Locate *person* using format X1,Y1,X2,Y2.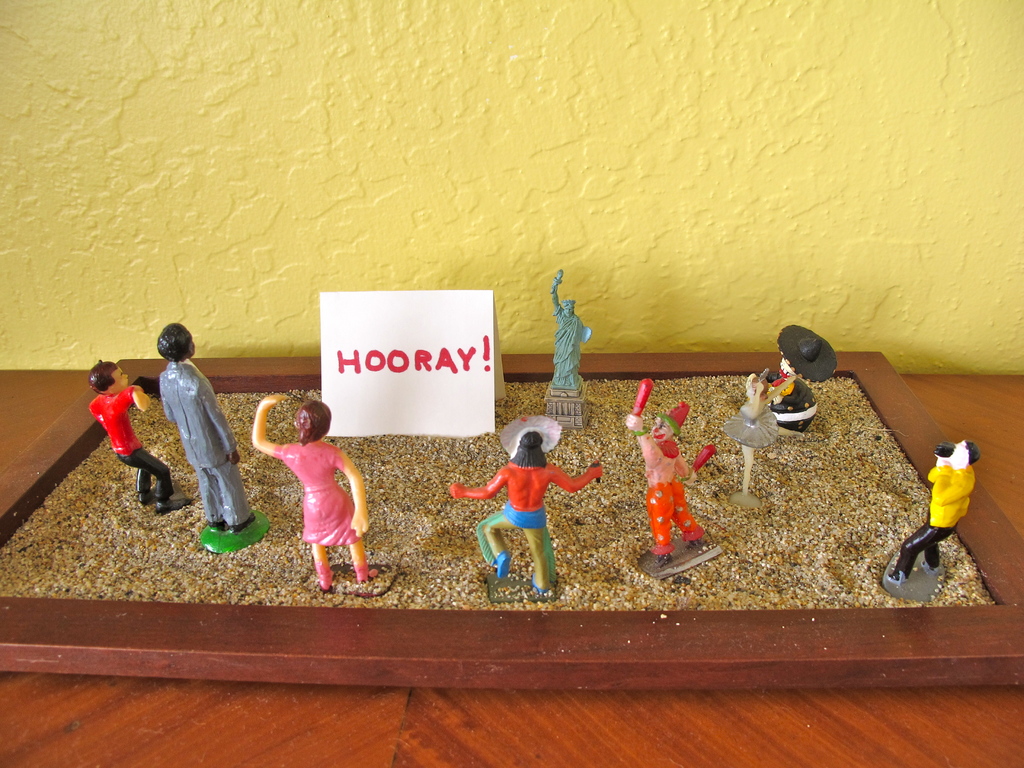
159,323,260,532.
